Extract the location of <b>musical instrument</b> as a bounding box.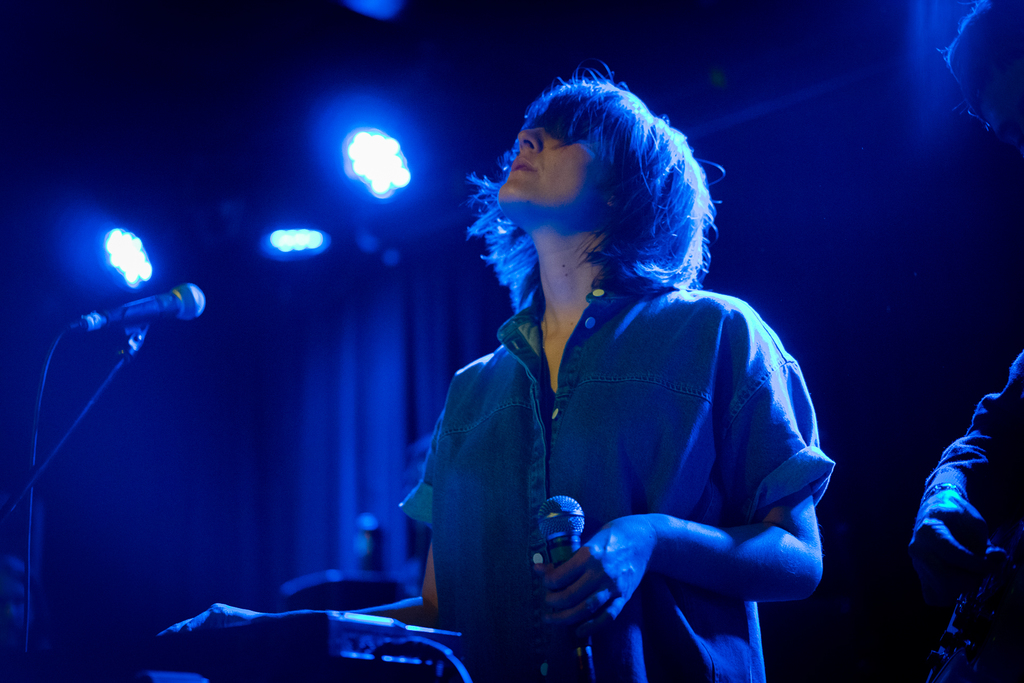
[138,605,470,682].
